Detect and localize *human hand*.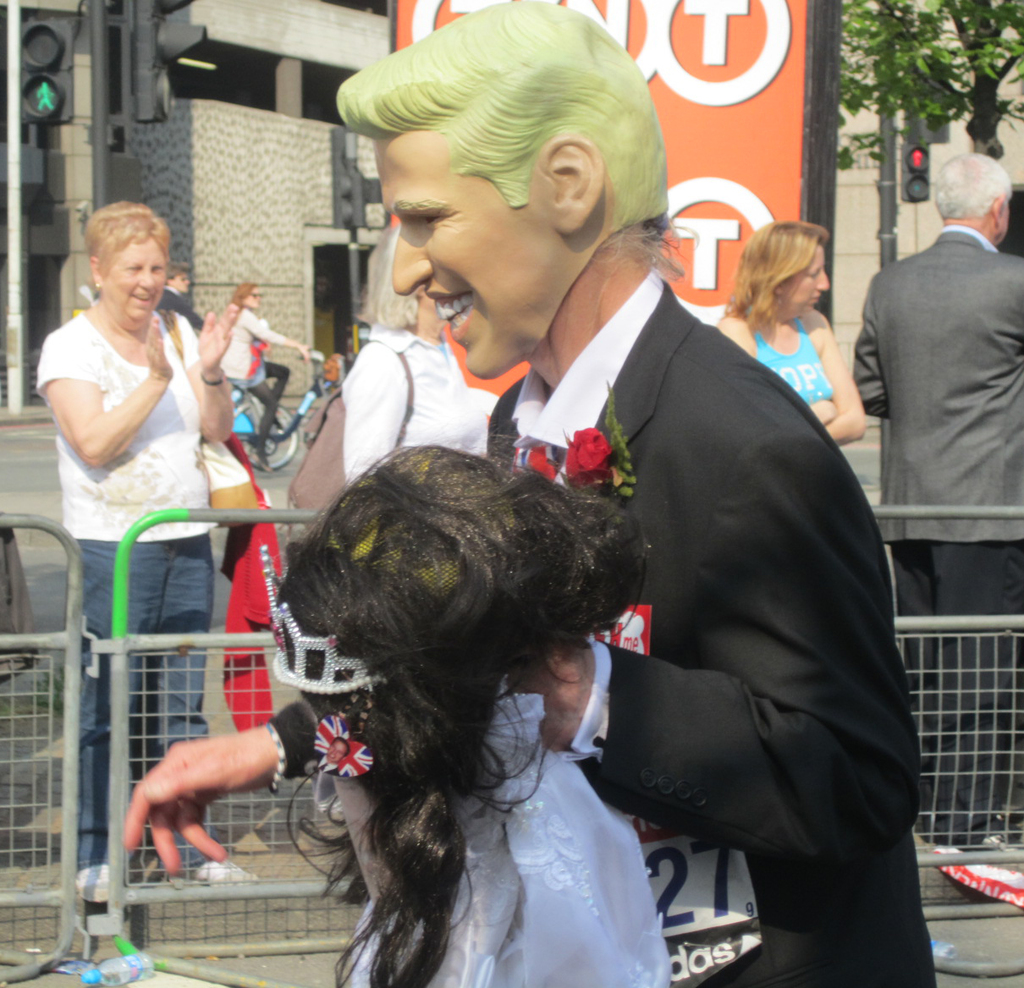
Localized at detection(325, 351, 342, 385).
